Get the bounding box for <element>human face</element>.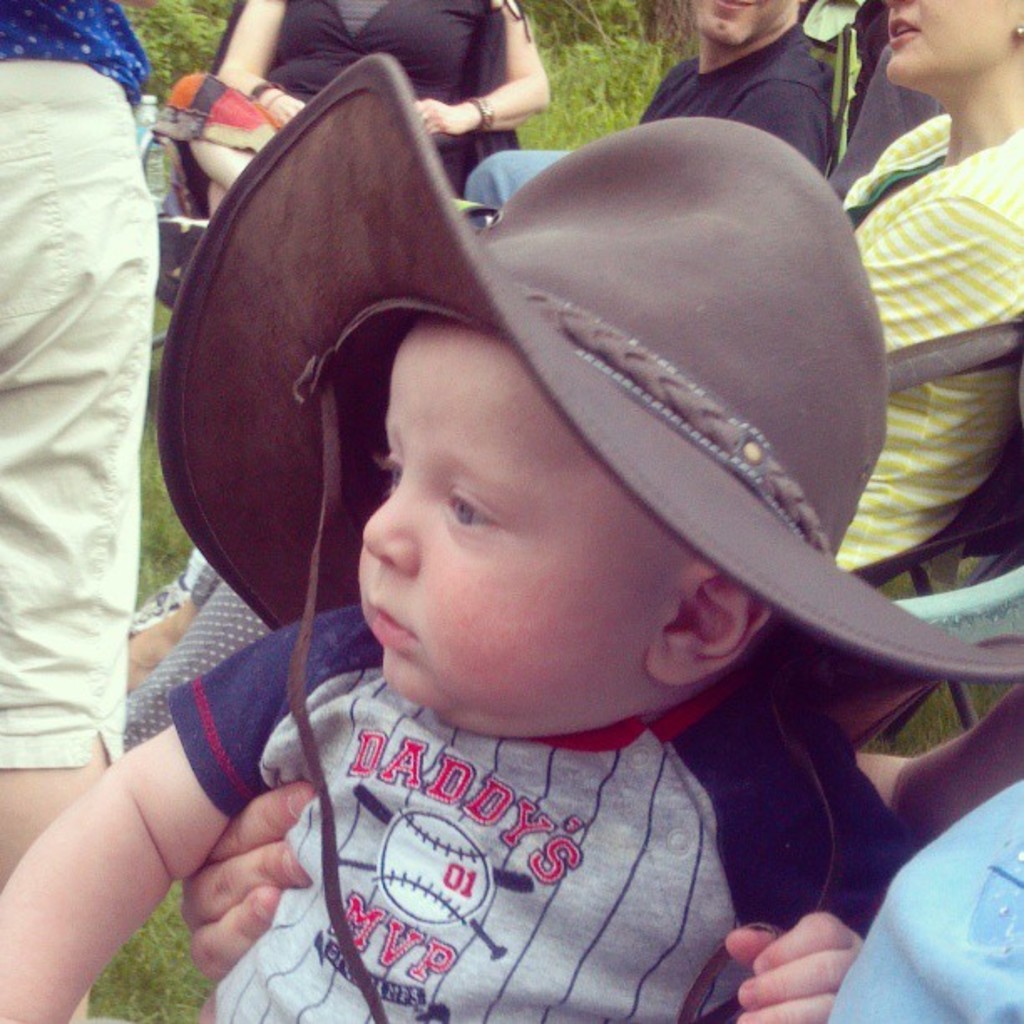
[885, 0, 1022, 77].
